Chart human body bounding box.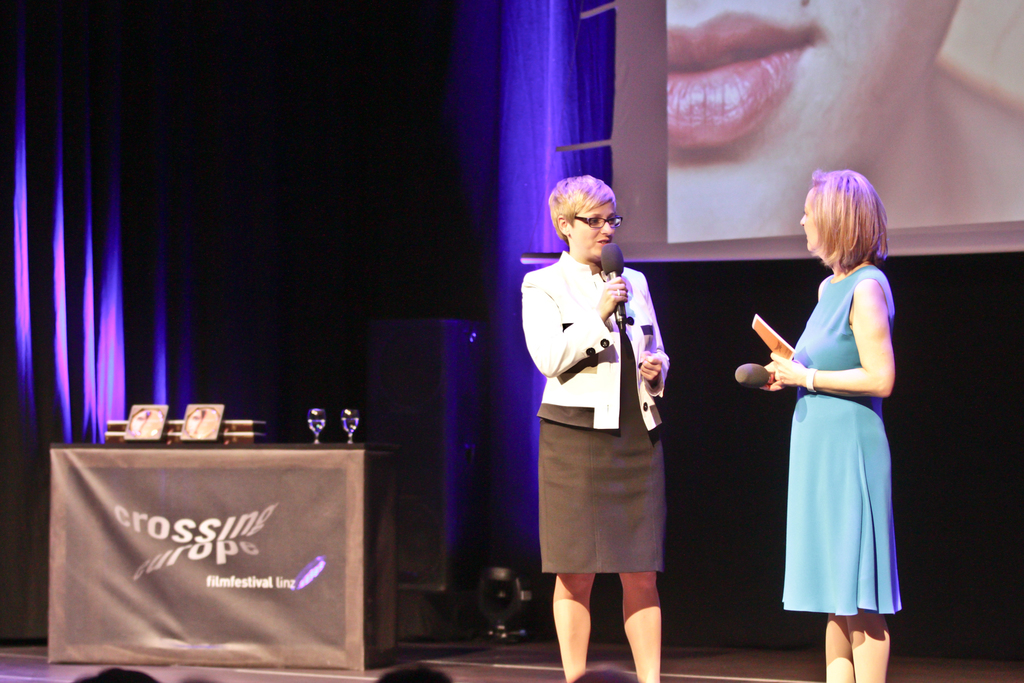
Charted: bbox=(525, 176, 666, 682).
